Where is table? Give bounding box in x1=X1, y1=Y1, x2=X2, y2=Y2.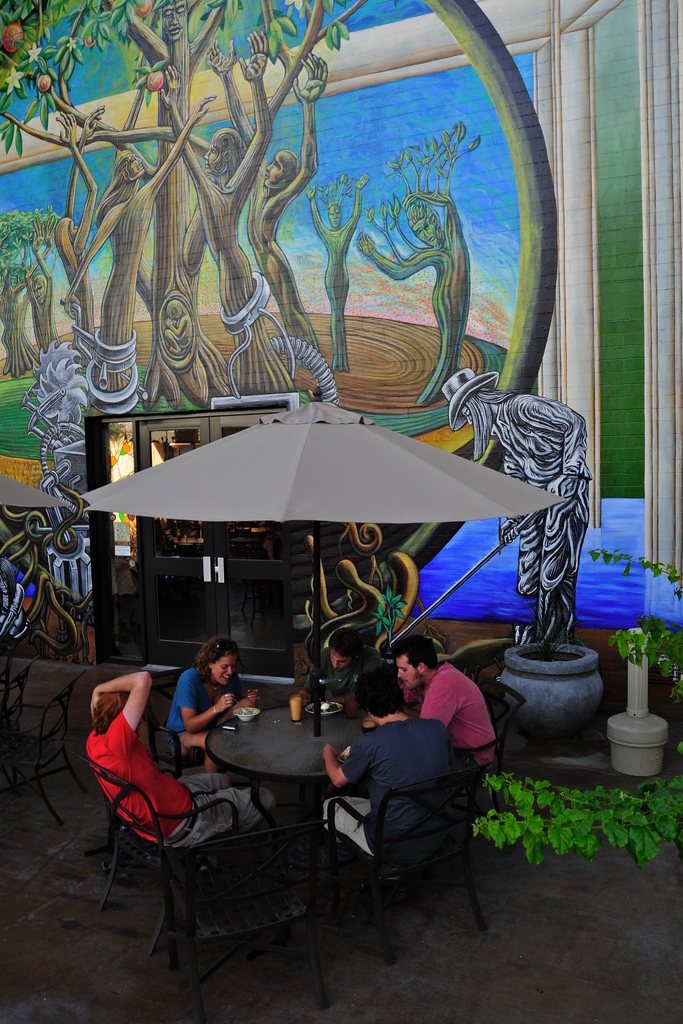
x1=198, y1=692, x2=370, y2=861.
